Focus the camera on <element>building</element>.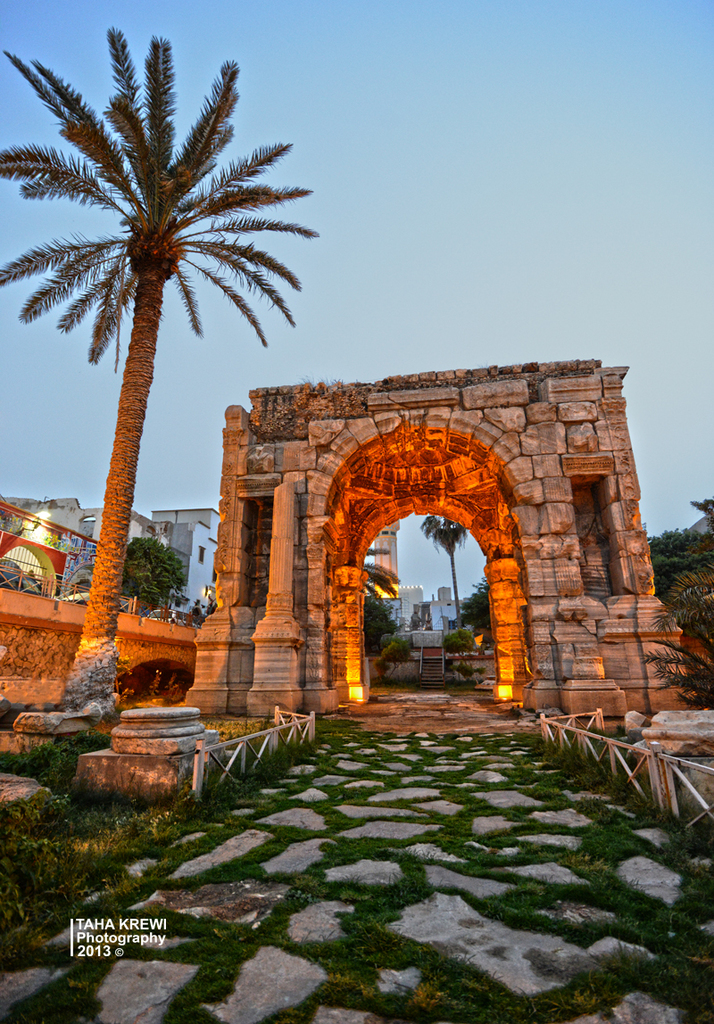
Focus region: <bbox>375, 517, 400, 600</bbox>.
